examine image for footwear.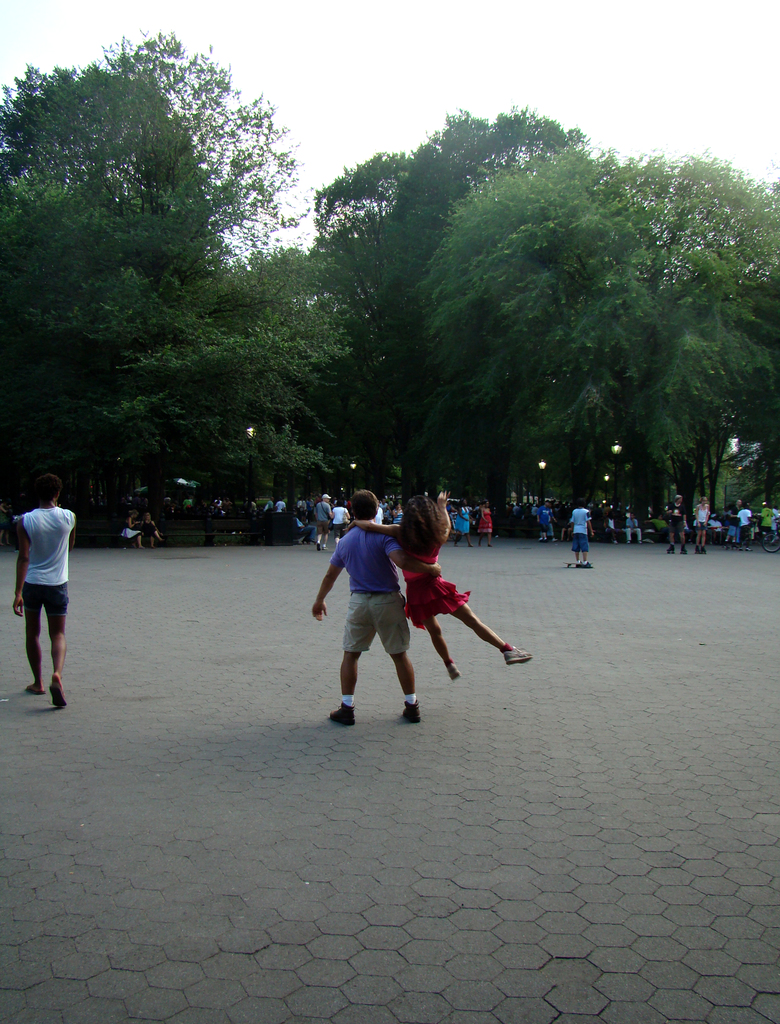
Examination result: BBox(500, 643, 533, 664).
